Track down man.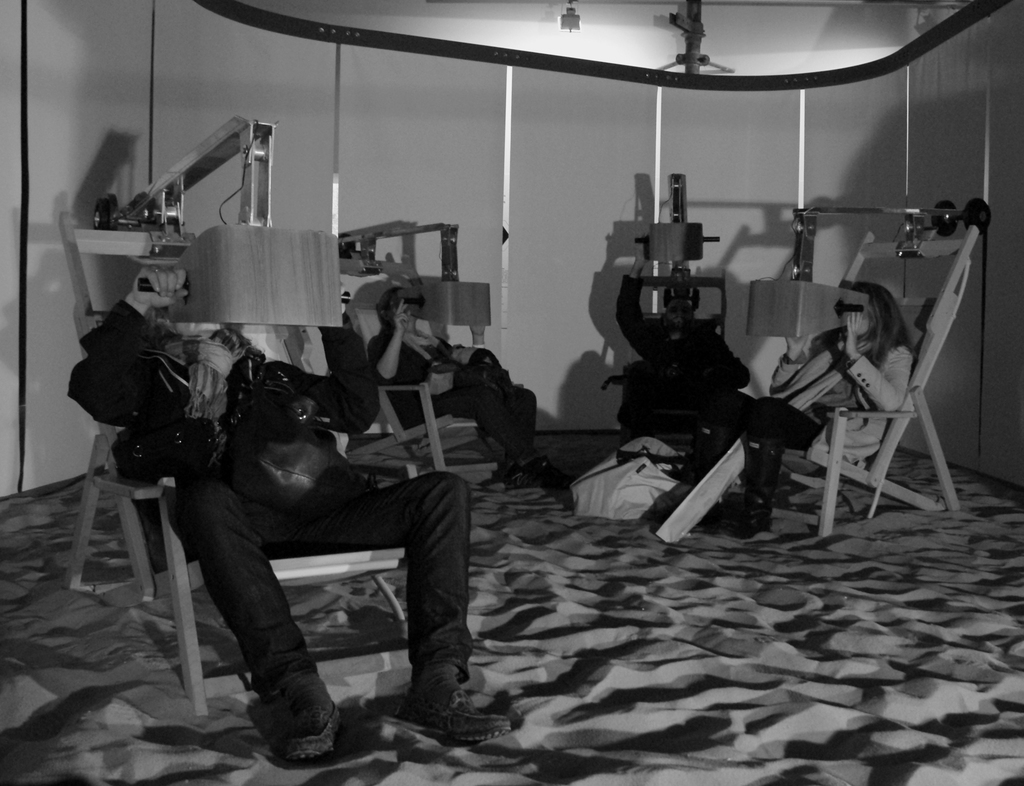
Tracked to (x1=611, y1=247, x2=754, y2=452).
